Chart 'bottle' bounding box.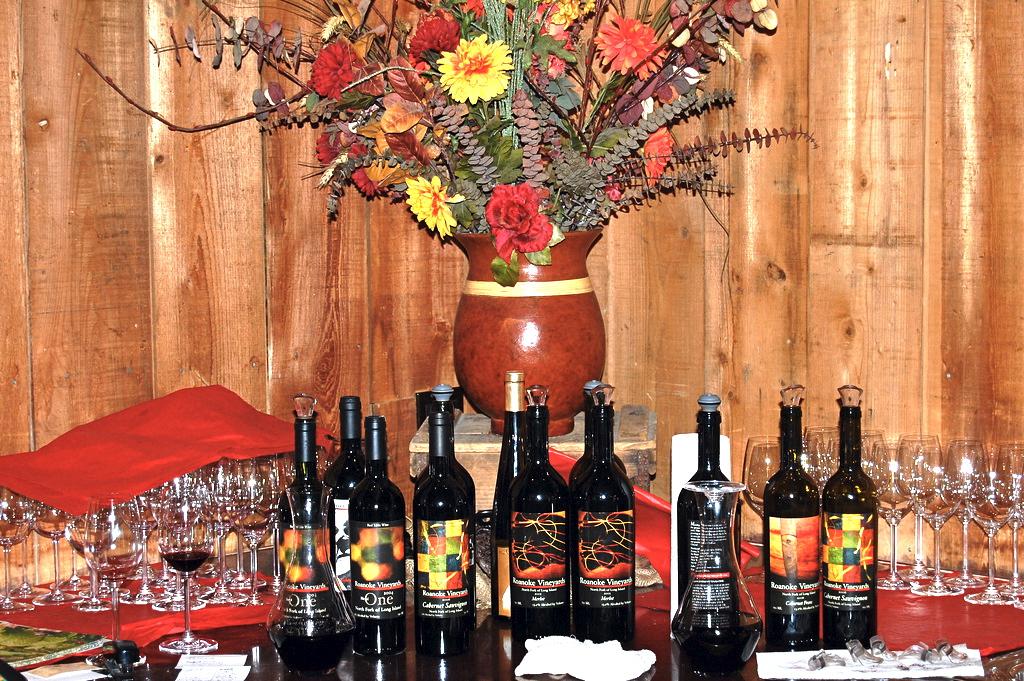
Charted: bbox=[434, 385, 477, 496].
